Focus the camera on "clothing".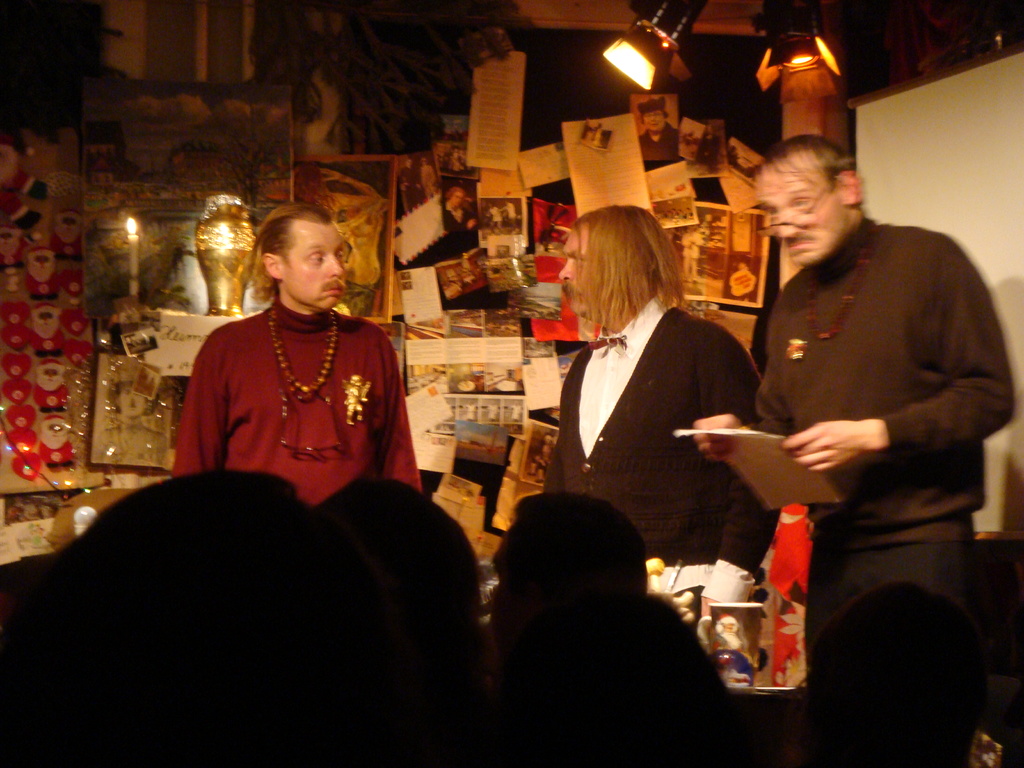
Focus region: pyautogui.locateOnScreen(552, 300, 757, 582).
